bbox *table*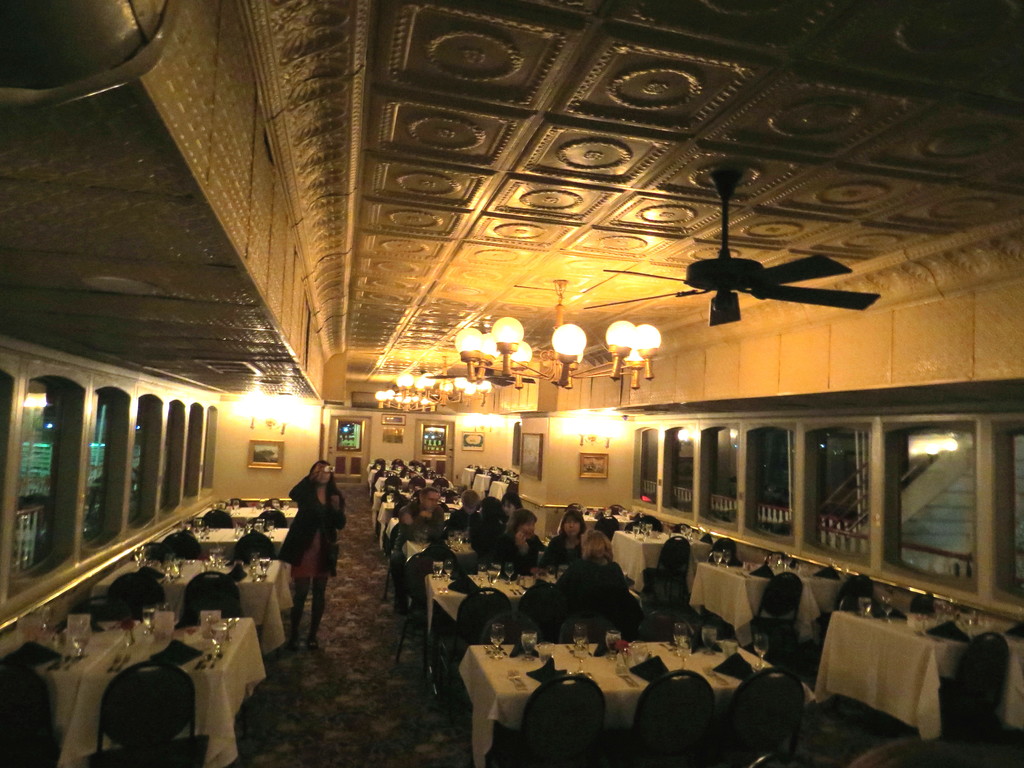
select_region(465, 468, 488, 486)
